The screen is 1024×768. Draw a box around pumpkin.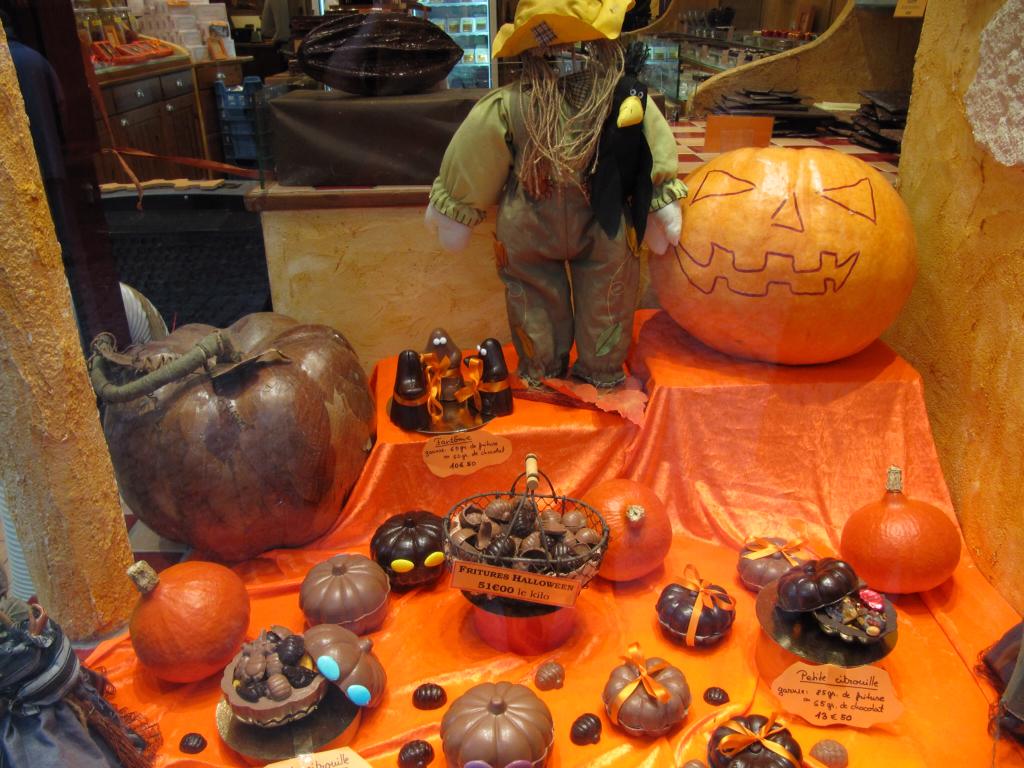
[left=708, top=711, right=805, bottom=767].
